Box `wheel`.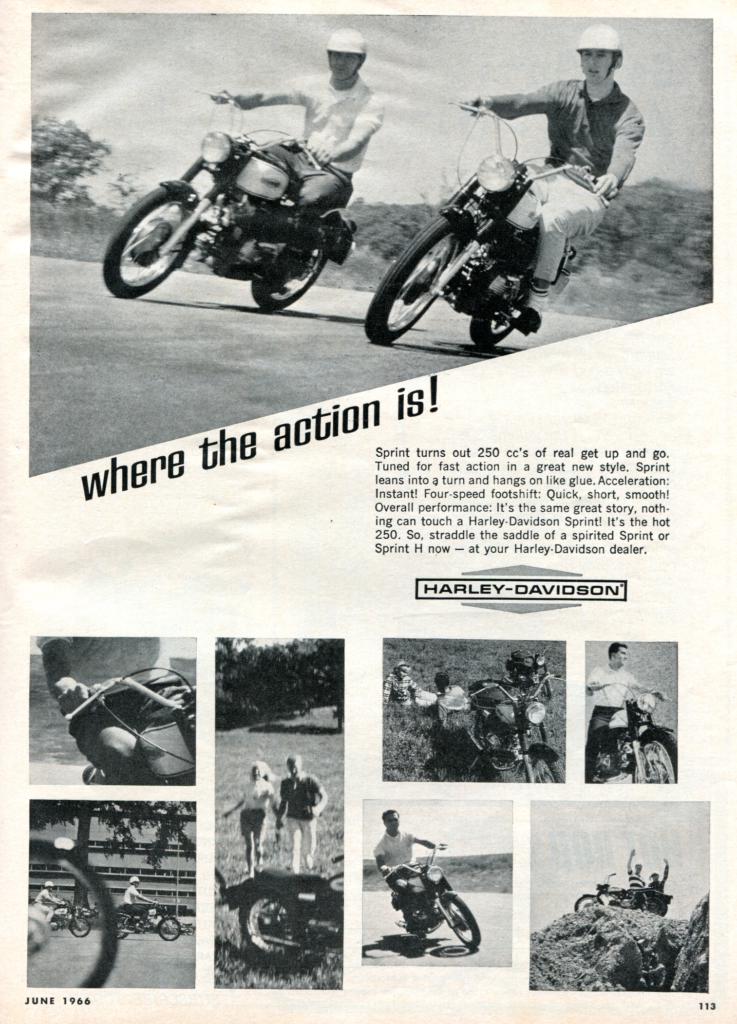
[left=158, top=916, right=179, bottom=943].
